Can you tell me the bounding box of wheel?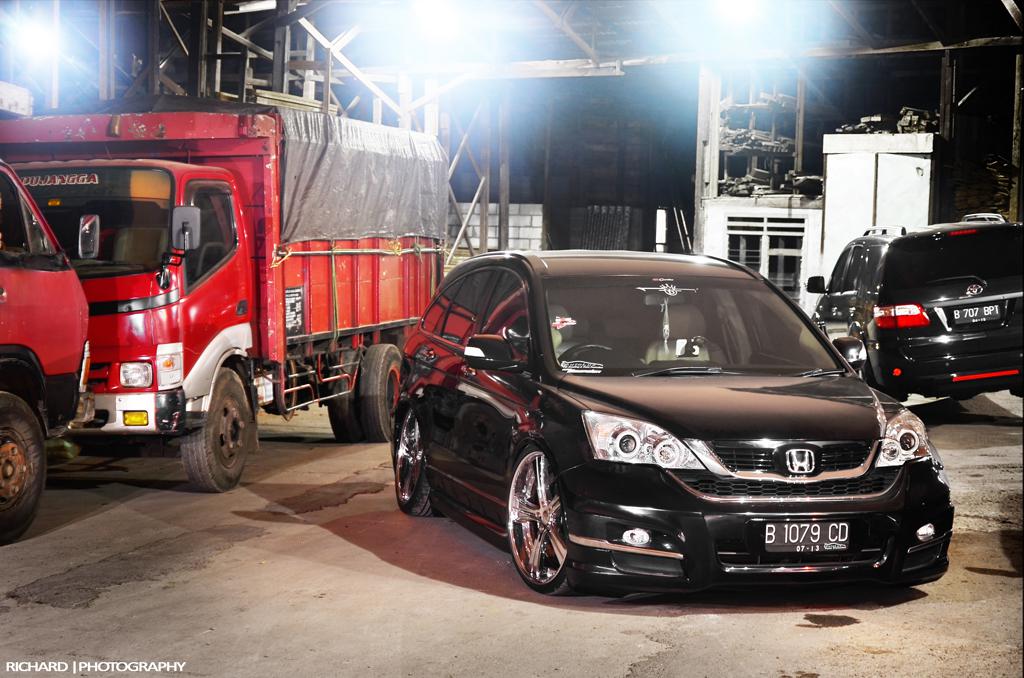
<region>0, 389, 46, 546</region>.
